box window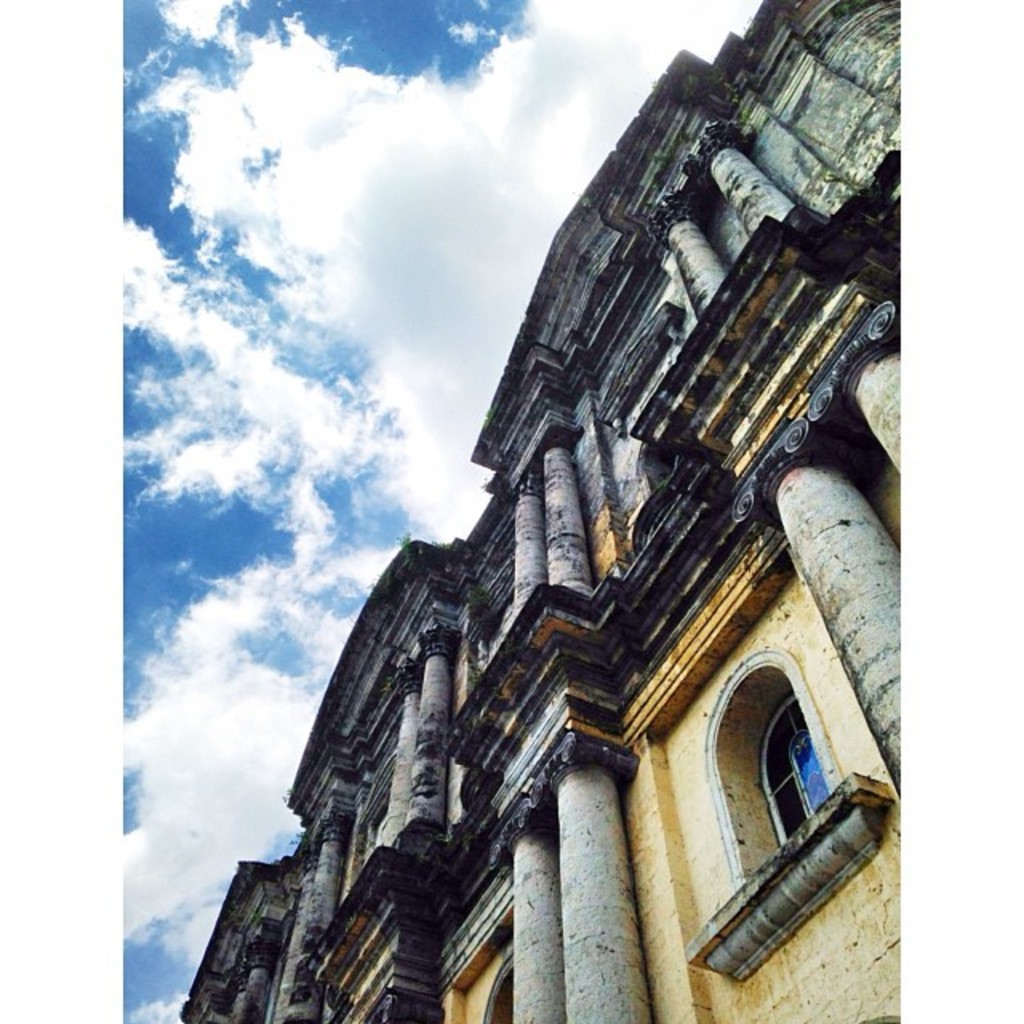
box(482, 958, 515, 1022)
